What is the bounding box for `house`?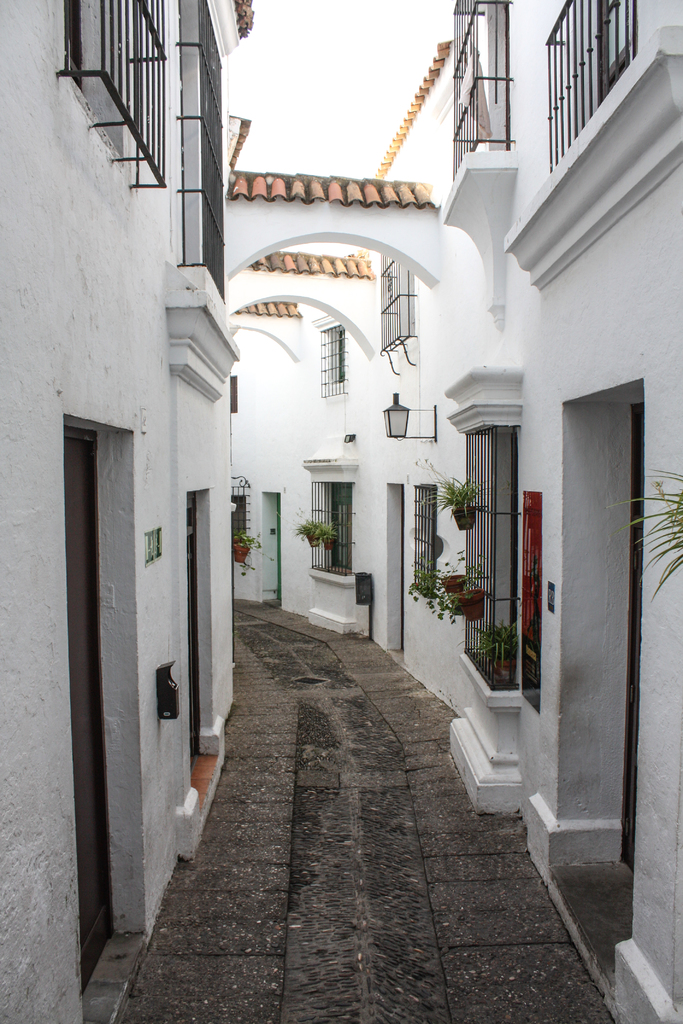
detection(0, 0, 242, 1023).
